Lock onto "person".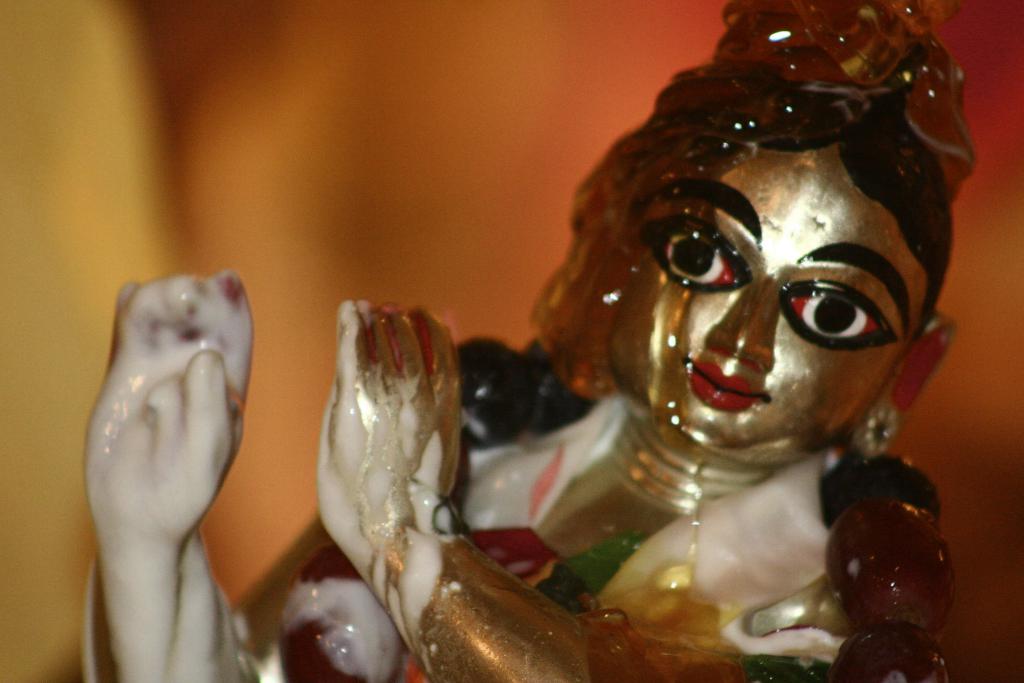
Locked: {"x1": 83, "y1": 0, "x2": 975, "y2": 682}.
